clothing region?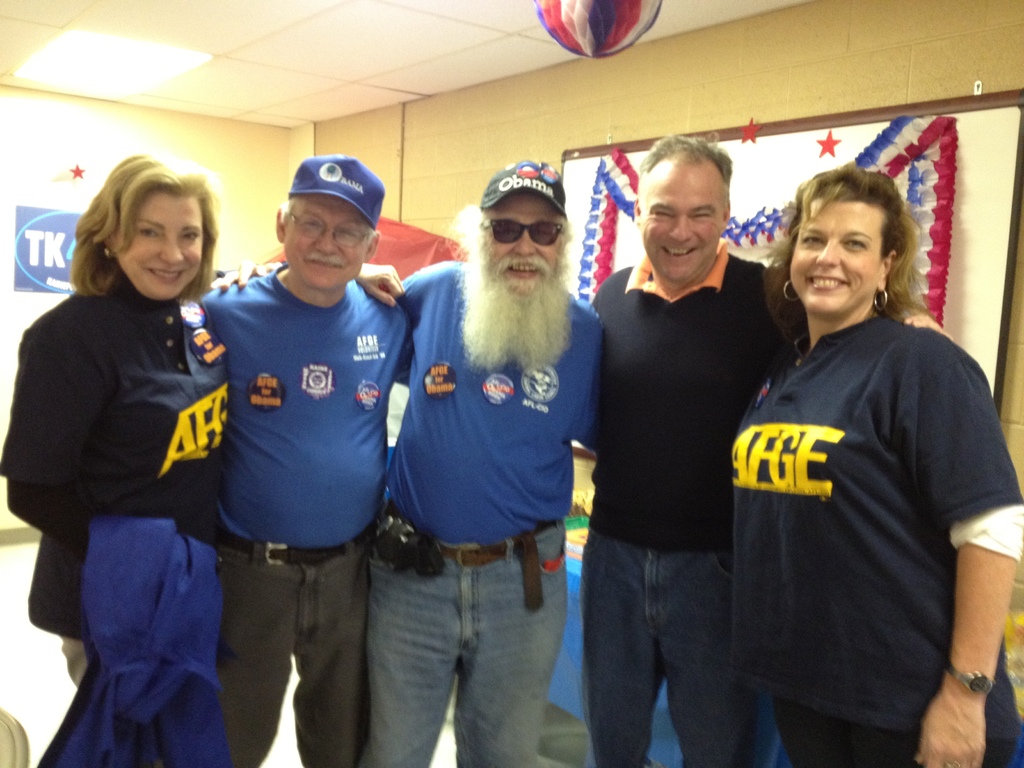
[579, 253, 788, 767]
